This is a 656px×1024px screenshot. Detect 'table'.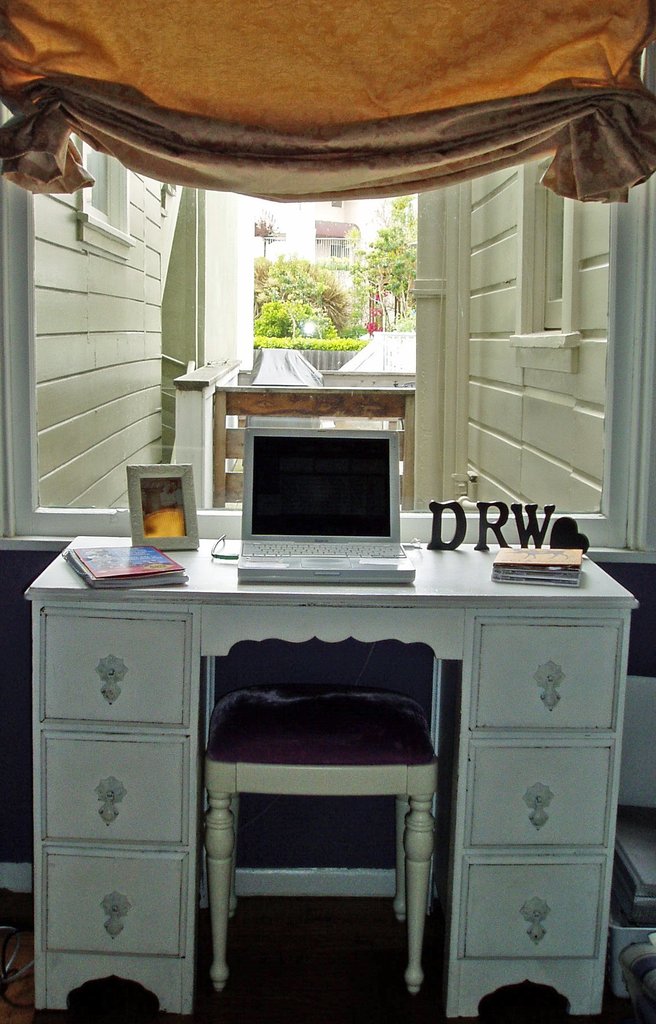
Rect(29, 569, 594, 982).
